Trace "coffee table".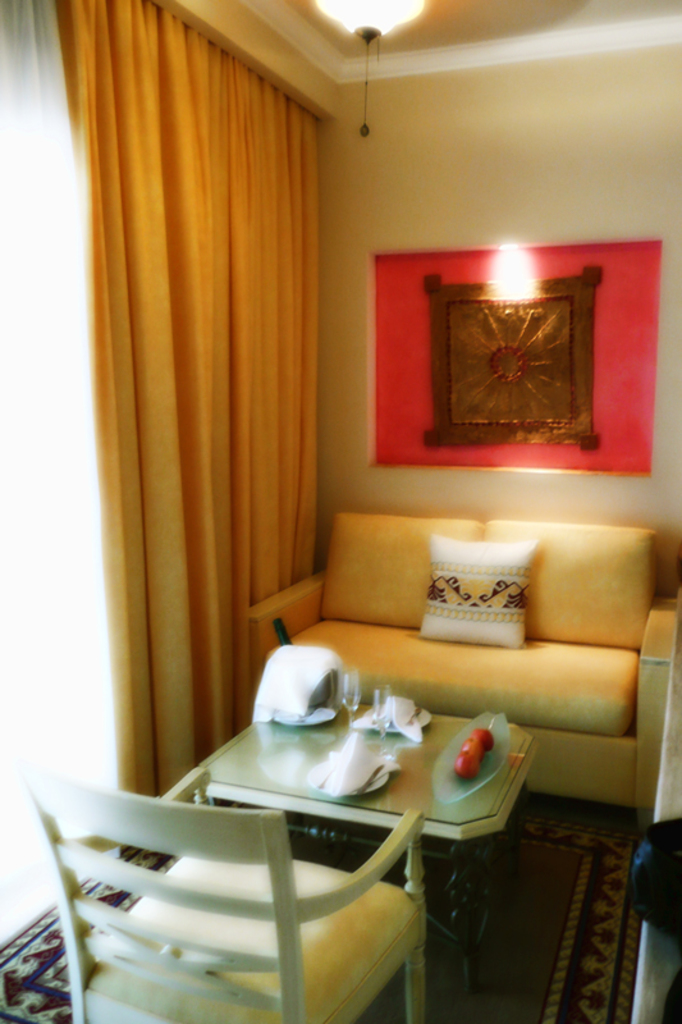
Traced to <region>200, 703, 534, 965</region>.
